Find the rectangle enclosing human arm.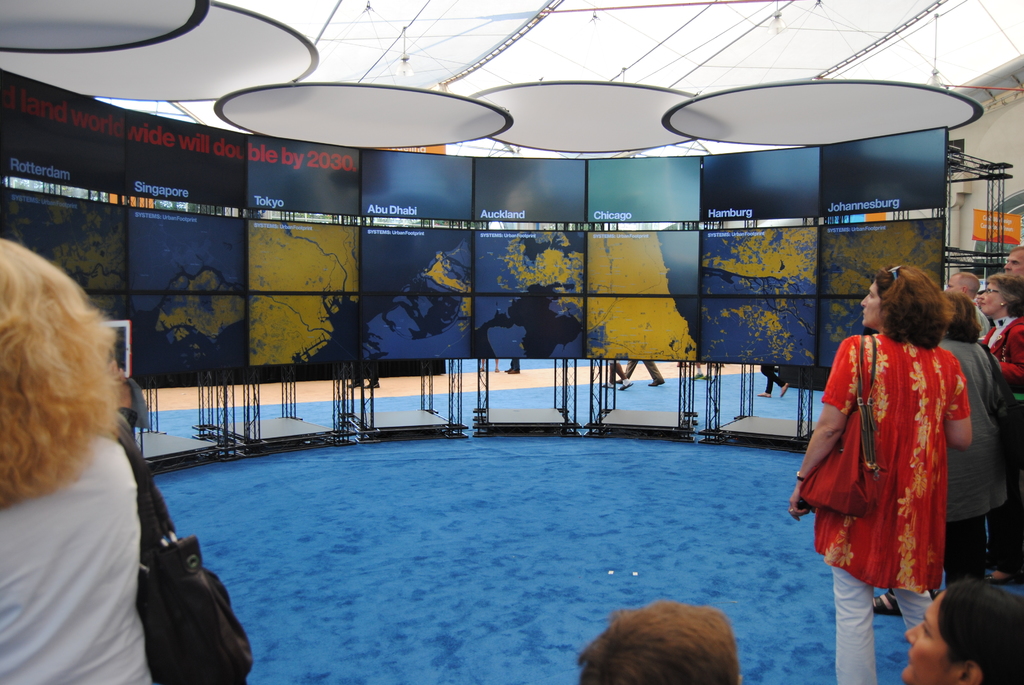
detection(991, 348, 1007, 427).
